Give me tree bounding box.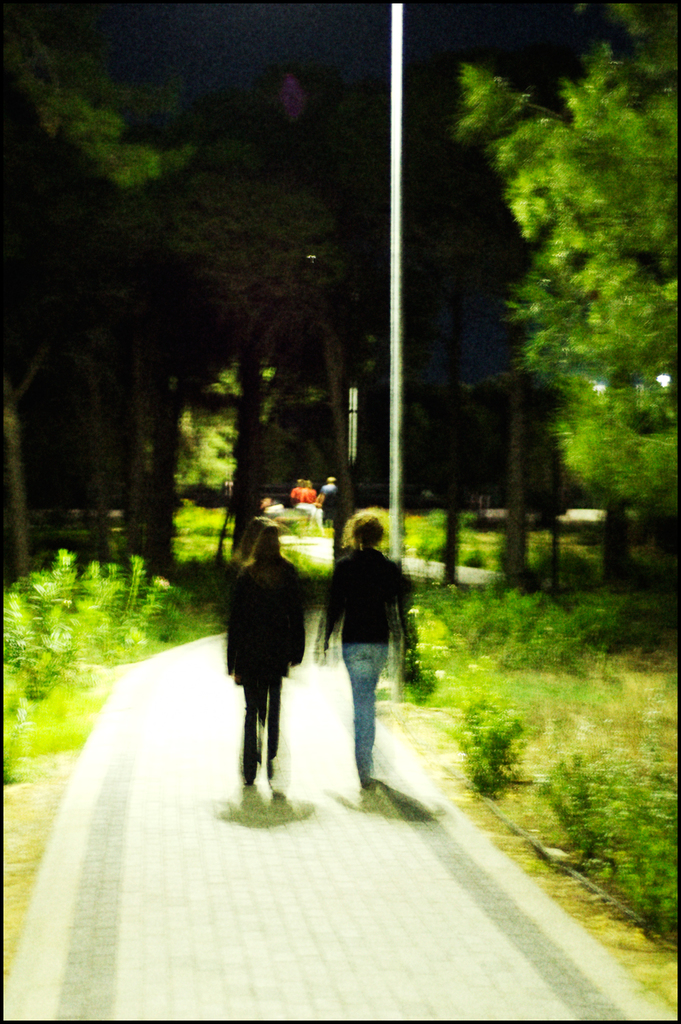
select_region(432, 0, 680, 571).
